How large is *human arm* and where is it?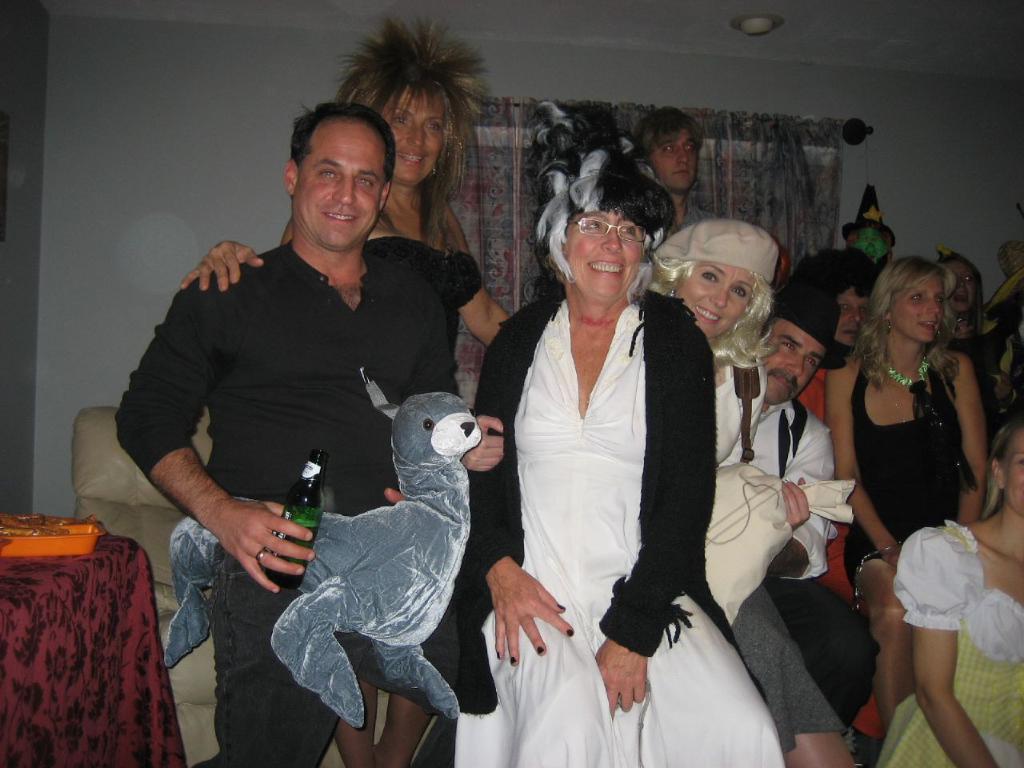
Bounding box: 826,346,909,572.
